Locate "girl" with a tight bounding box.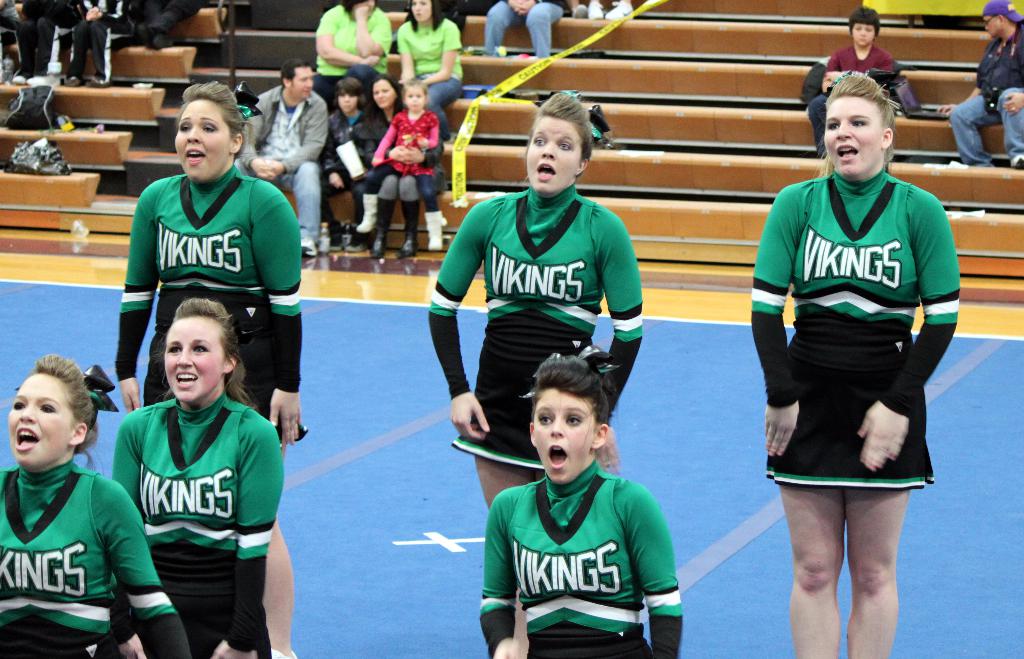
(left=480, top=354, right=674, bottom=658).
